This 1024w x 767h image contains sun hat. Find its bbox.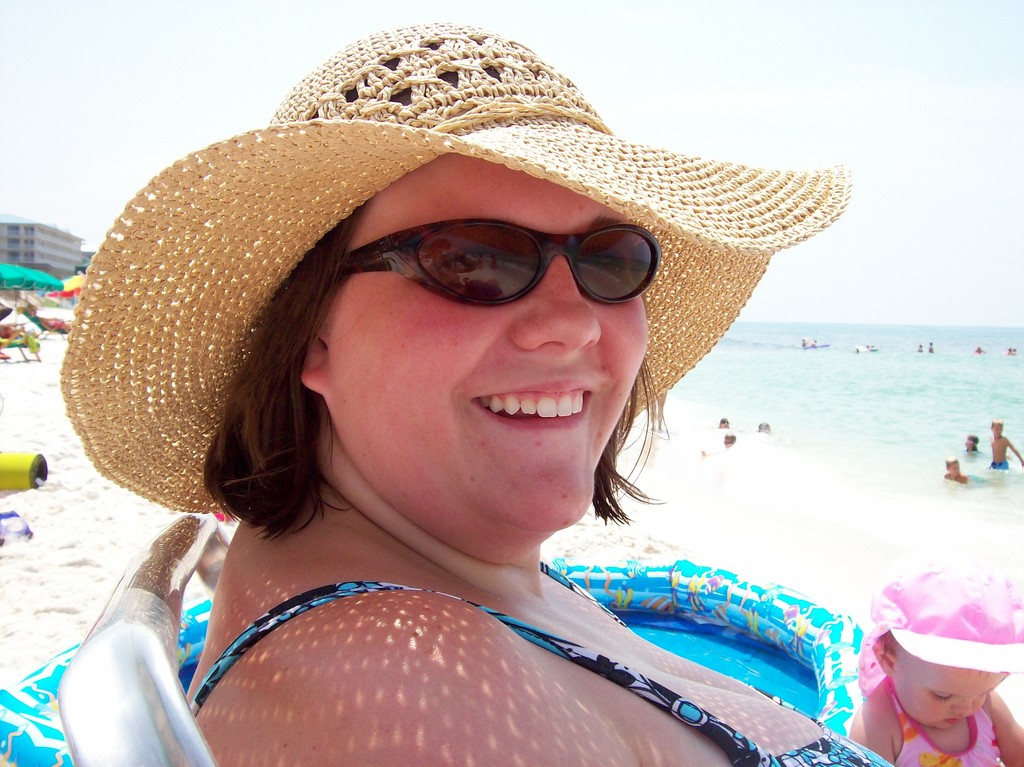
pyautogui.locateOnScreen(860, 551, 1023, 690).
